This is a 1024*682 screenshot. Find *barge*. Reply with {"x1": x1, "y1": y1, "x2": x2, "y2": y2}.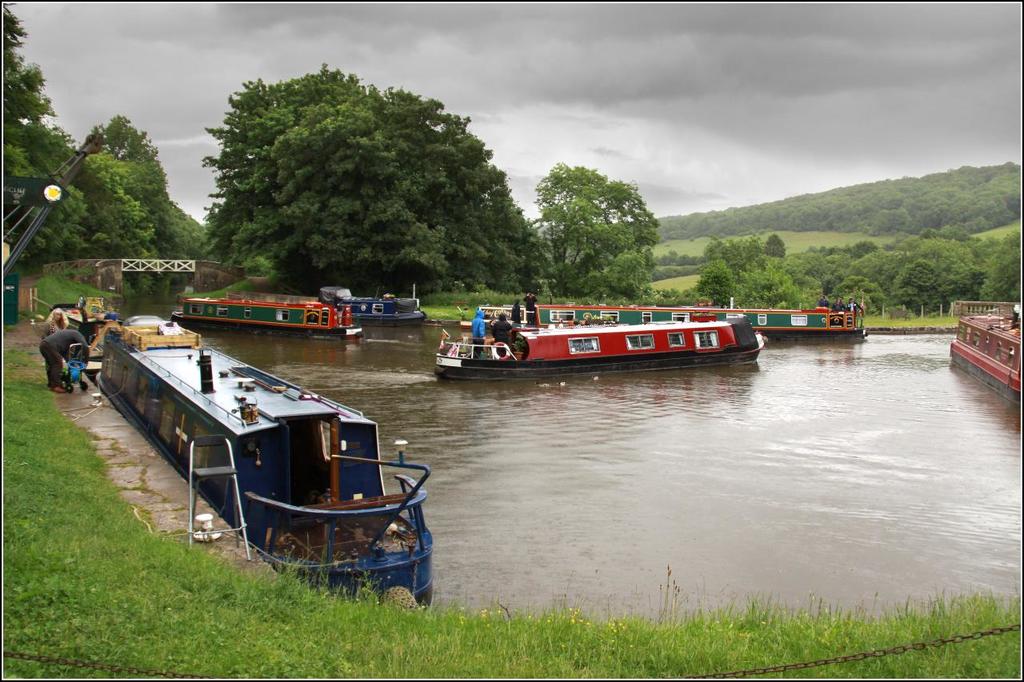
{"x1": 54, "y1": 300, "x2": 118, "y2": 372}.
